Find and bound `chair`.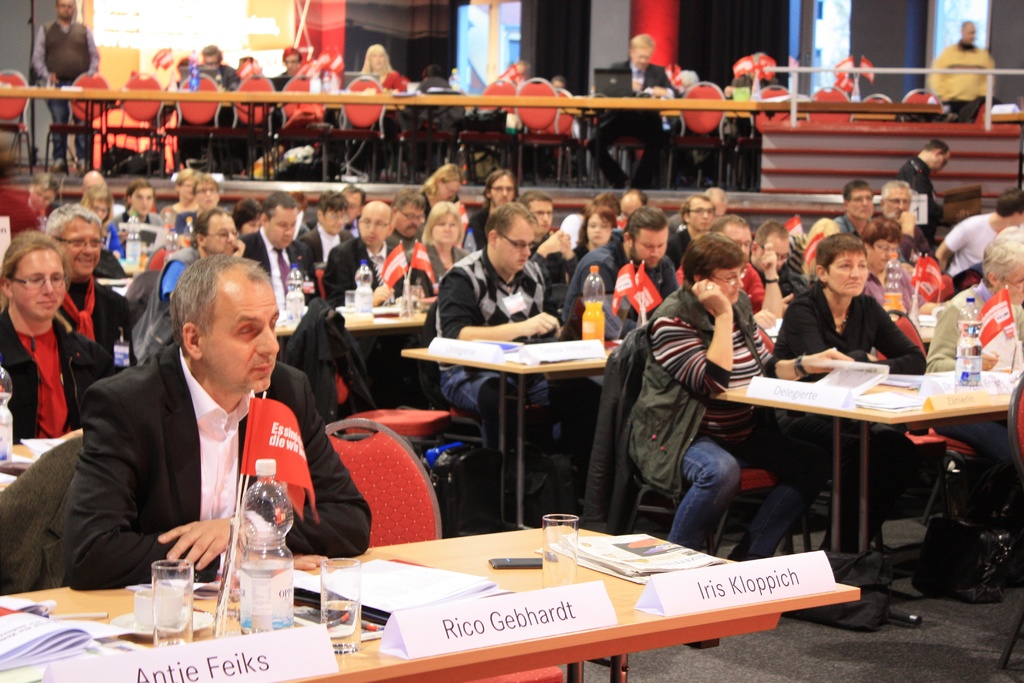
Bound: <bbox>662, 78, 726, 188</bbox>.
